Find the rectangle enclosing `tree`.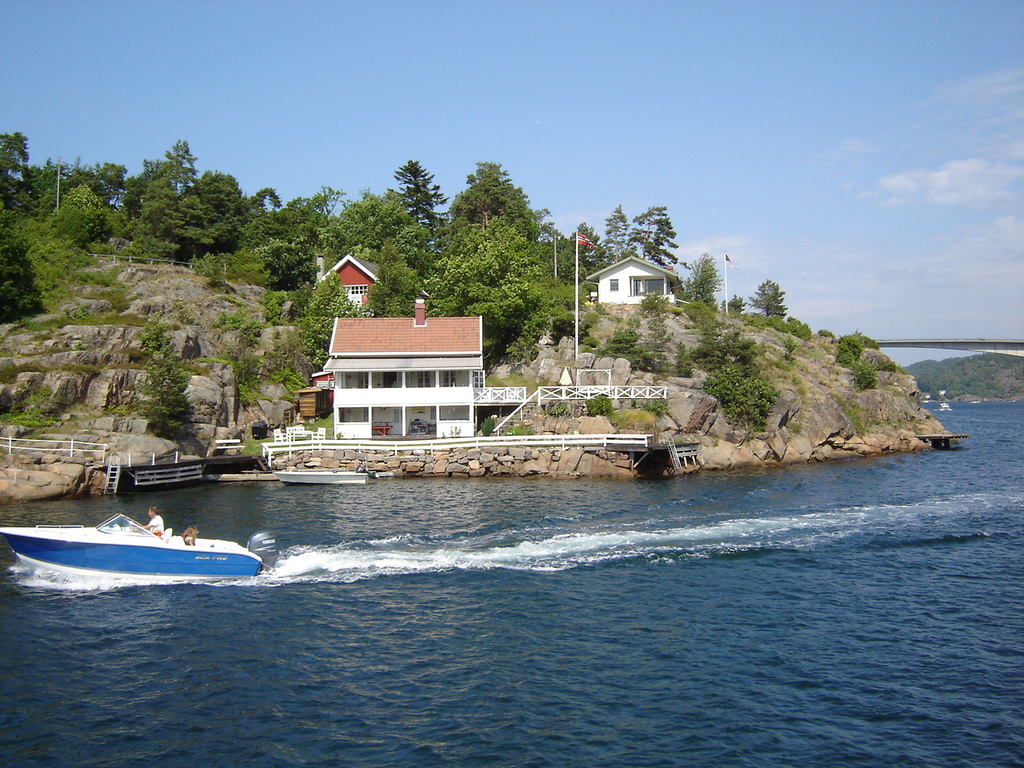
locate(817, 328, 836, 342).
